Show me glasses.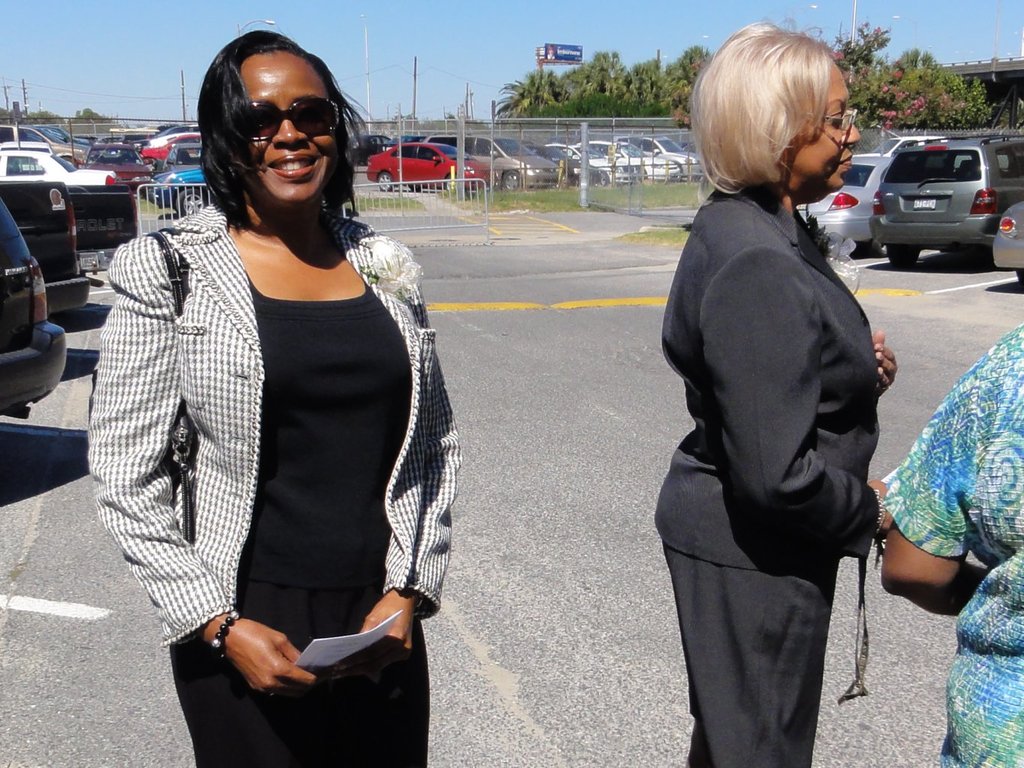
glasses is here: (x1=807, y1=106, x2=860, y2=147).
